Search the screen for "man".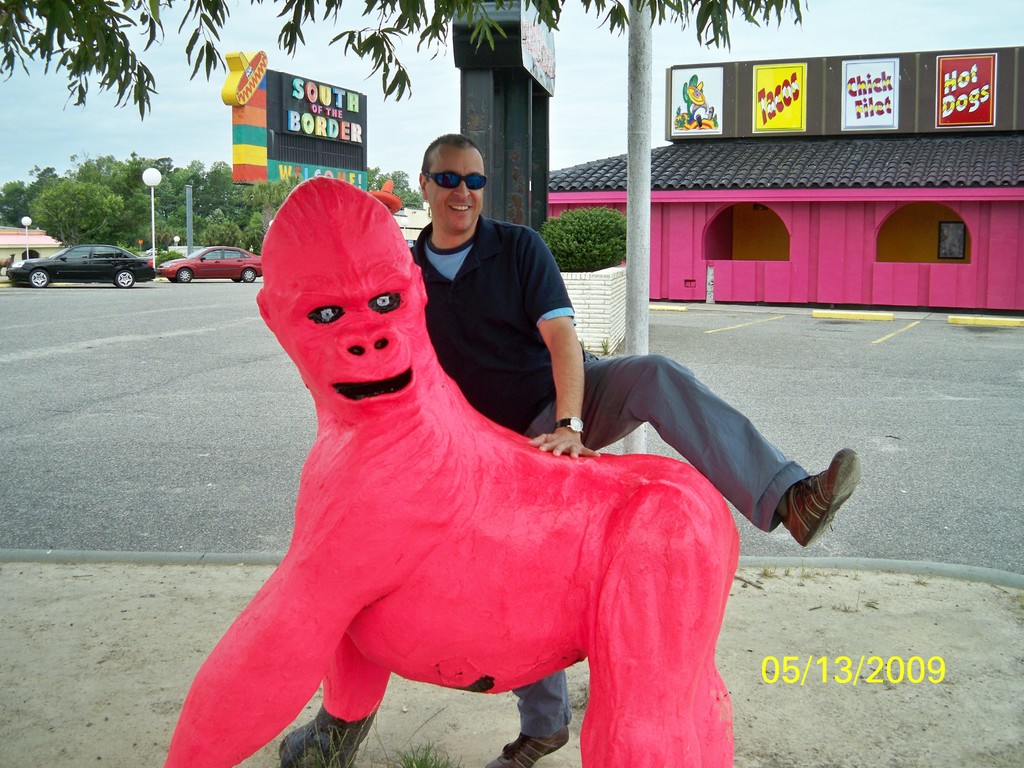
Found at [408, 132, 863, 767].
